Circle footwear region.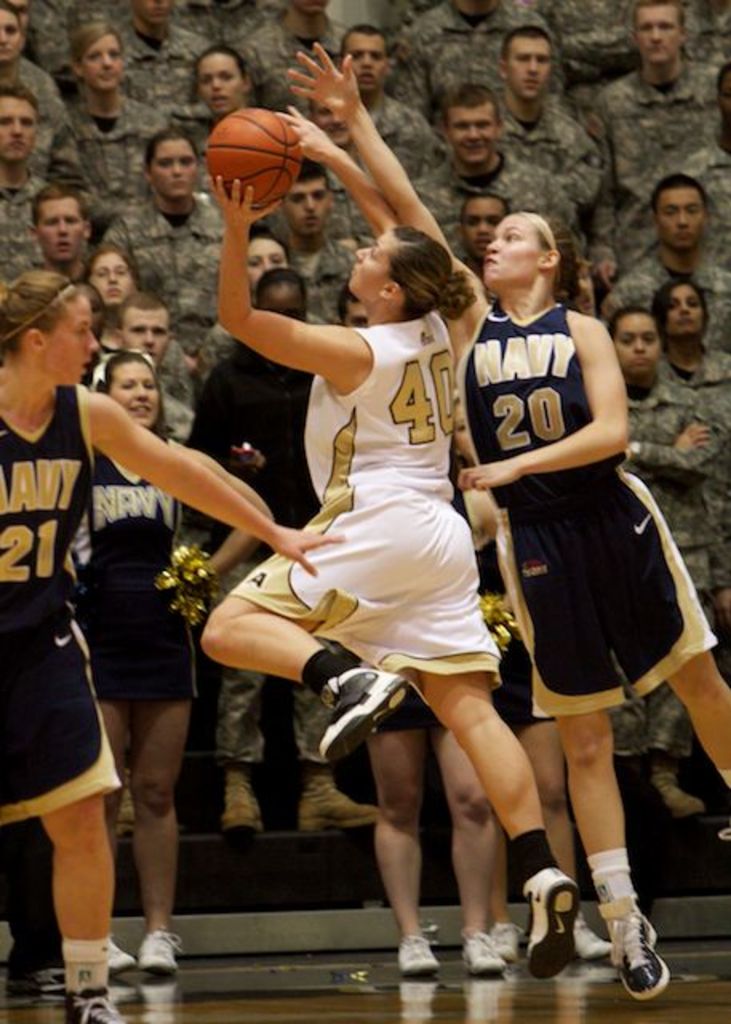
Region: BBox(521, 872, 581, 981).
